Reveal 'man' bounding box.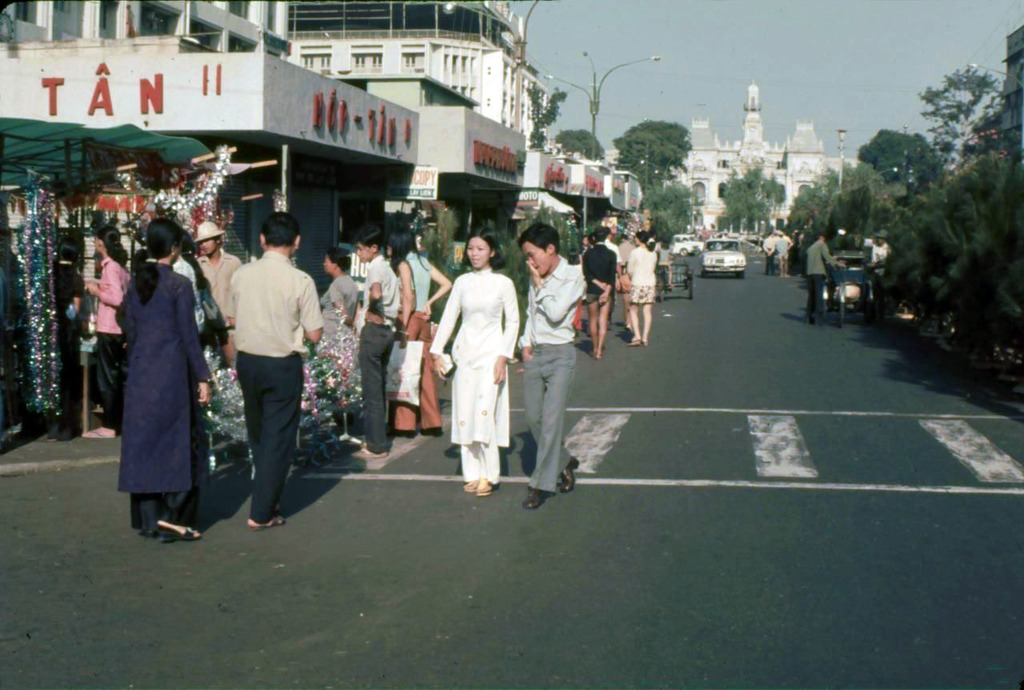
Revealed: bbox(515, 223, 578, 511).
